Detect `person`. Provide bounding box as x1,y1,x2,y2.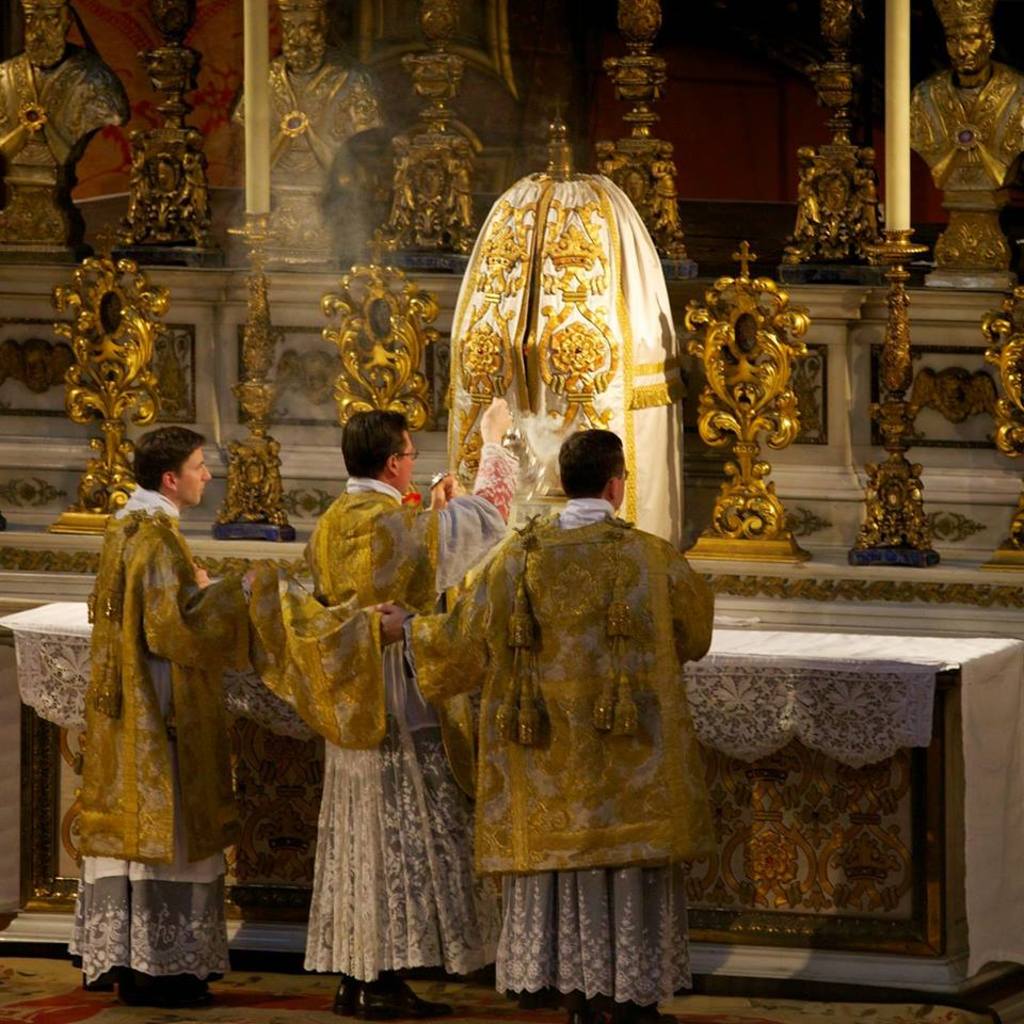
912,0,1023,185.
